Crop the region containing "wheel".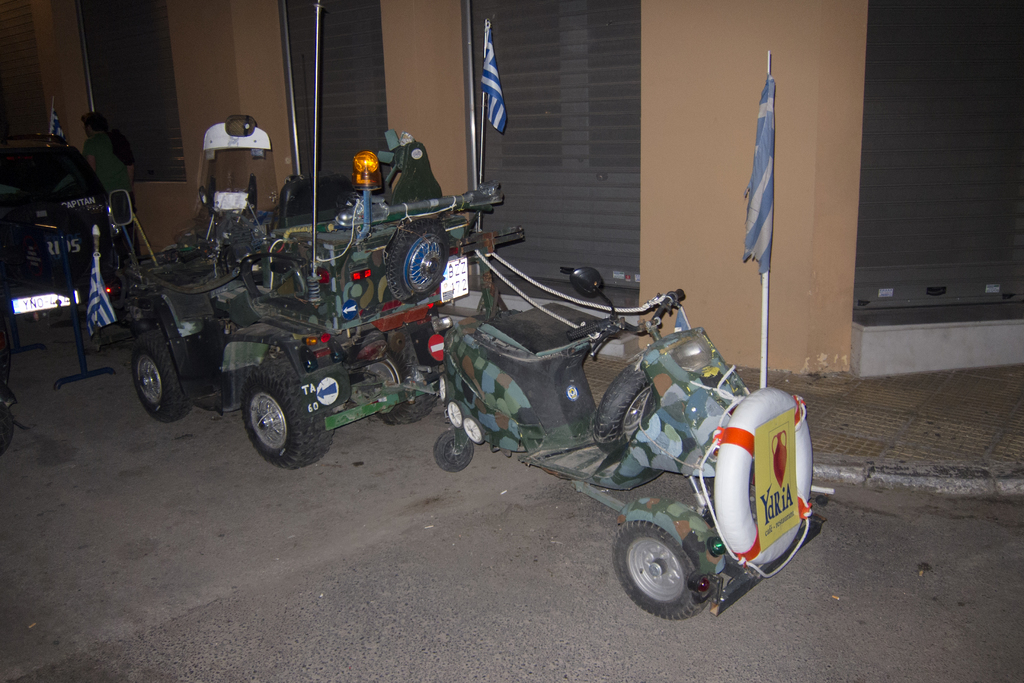
Crop region: 239, 354, 340, 467.
